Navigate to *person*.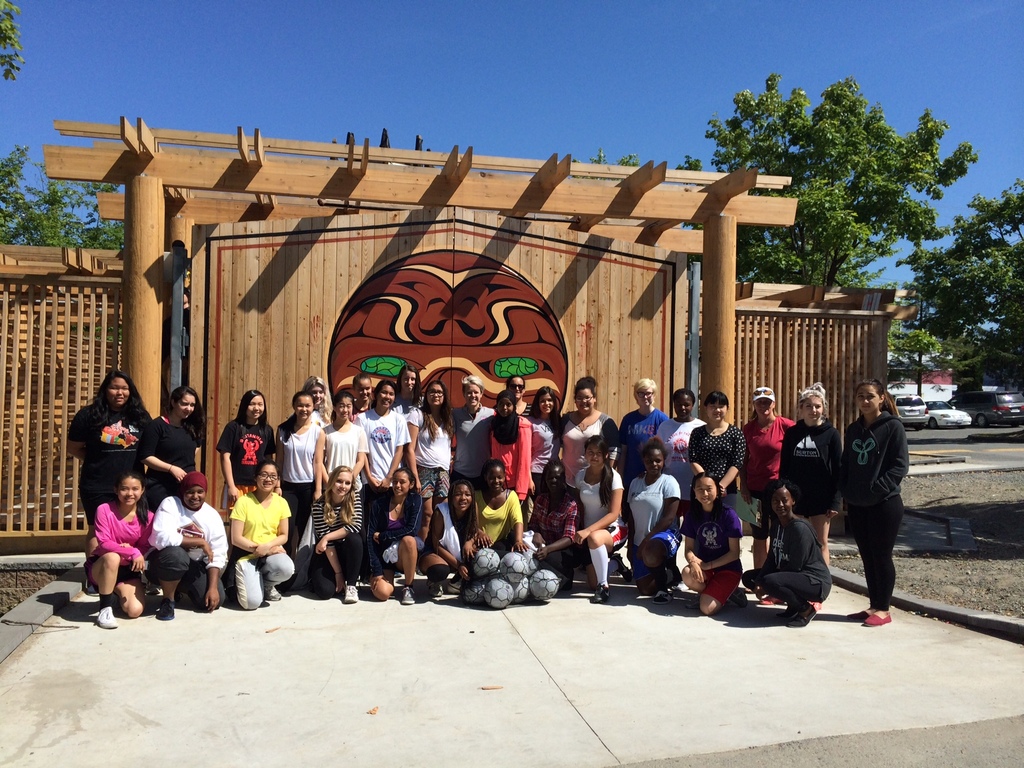
Navigation target: left=680, top=477, right=781, bottom=632.
